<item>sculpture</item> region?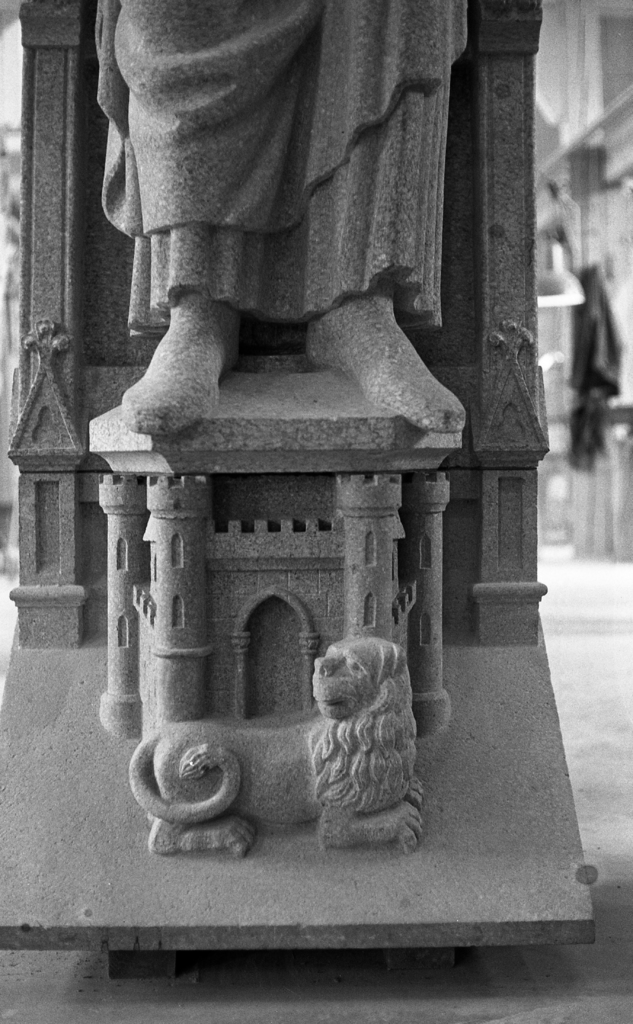
box(106, 0, 461, 433)
